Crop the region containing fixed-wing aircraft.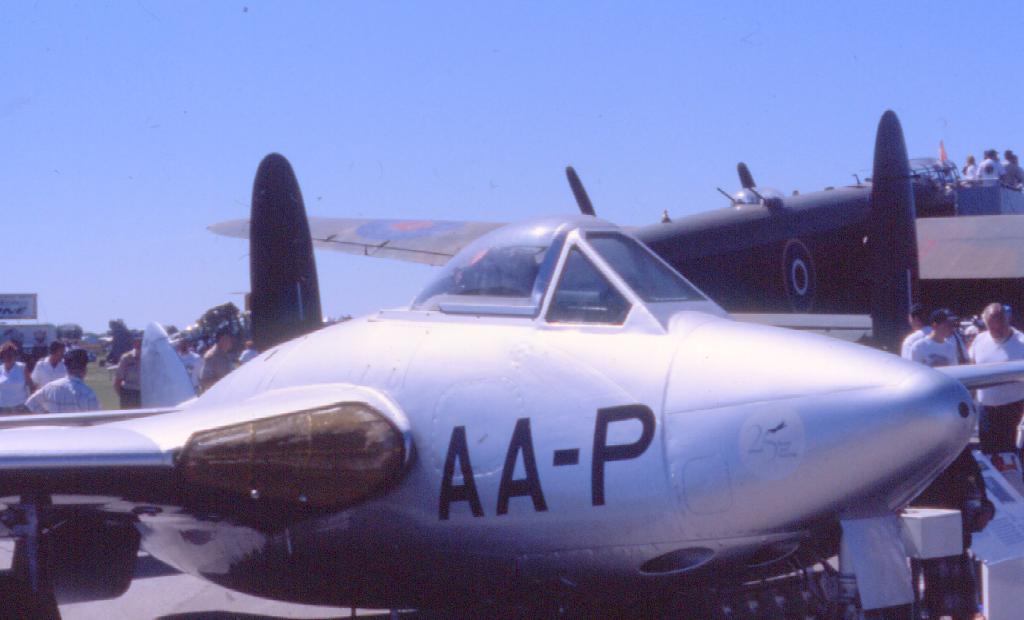
Crop region: box(0, 153, 1023, 618).
